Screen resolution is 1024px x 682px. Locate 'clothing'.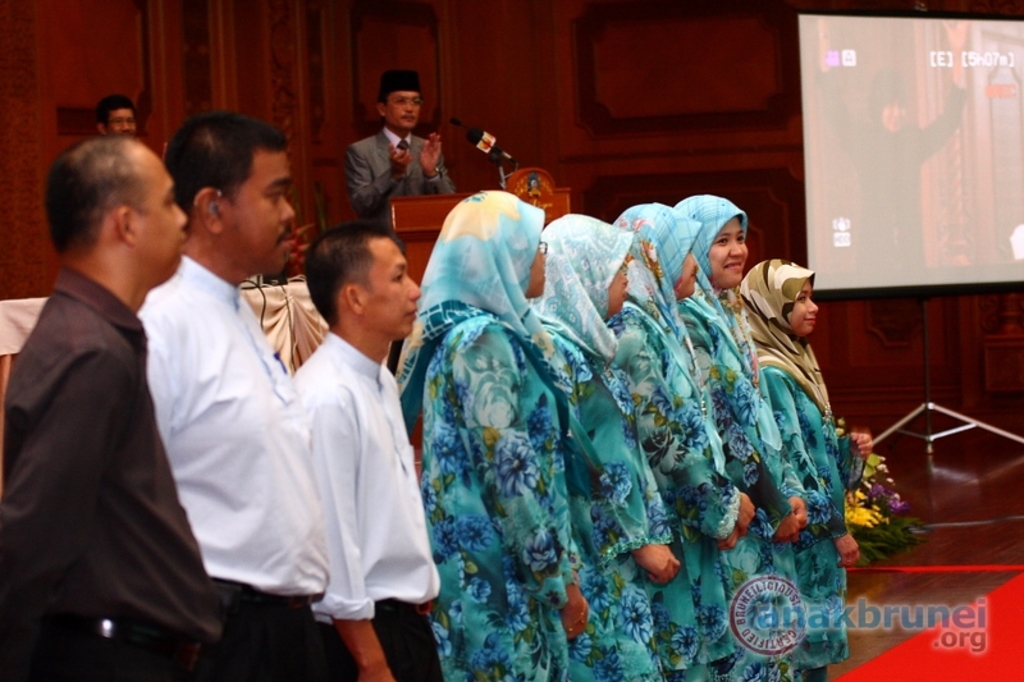
<bbox>536, 221, 678, 681</bbox>.
